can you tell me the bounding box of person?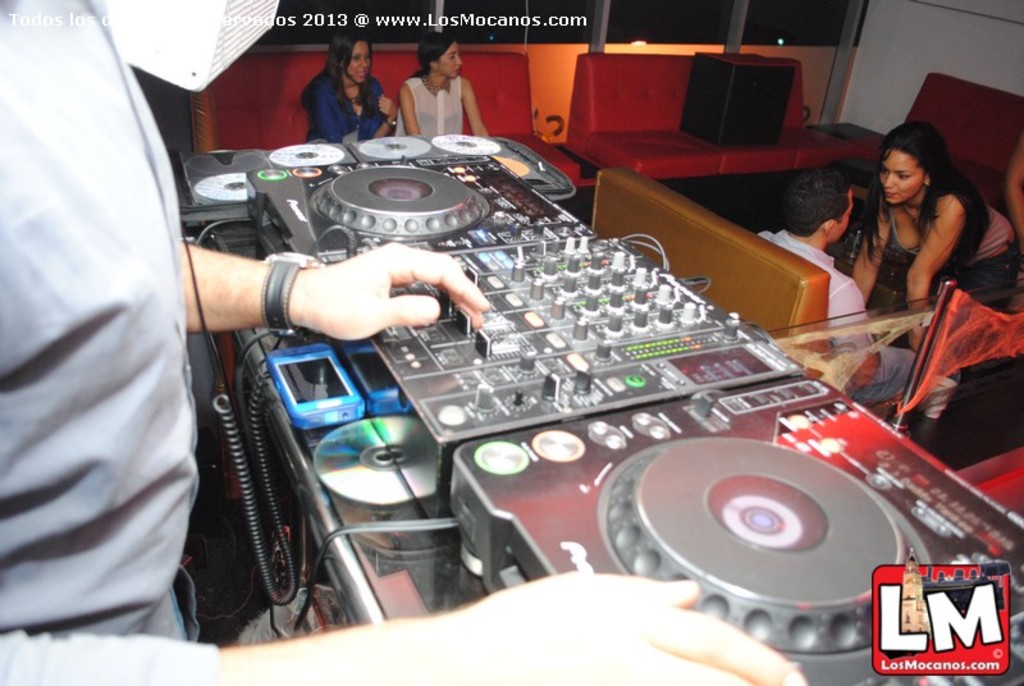
<bbox>991, 124, 1023, 388</bbox>.
